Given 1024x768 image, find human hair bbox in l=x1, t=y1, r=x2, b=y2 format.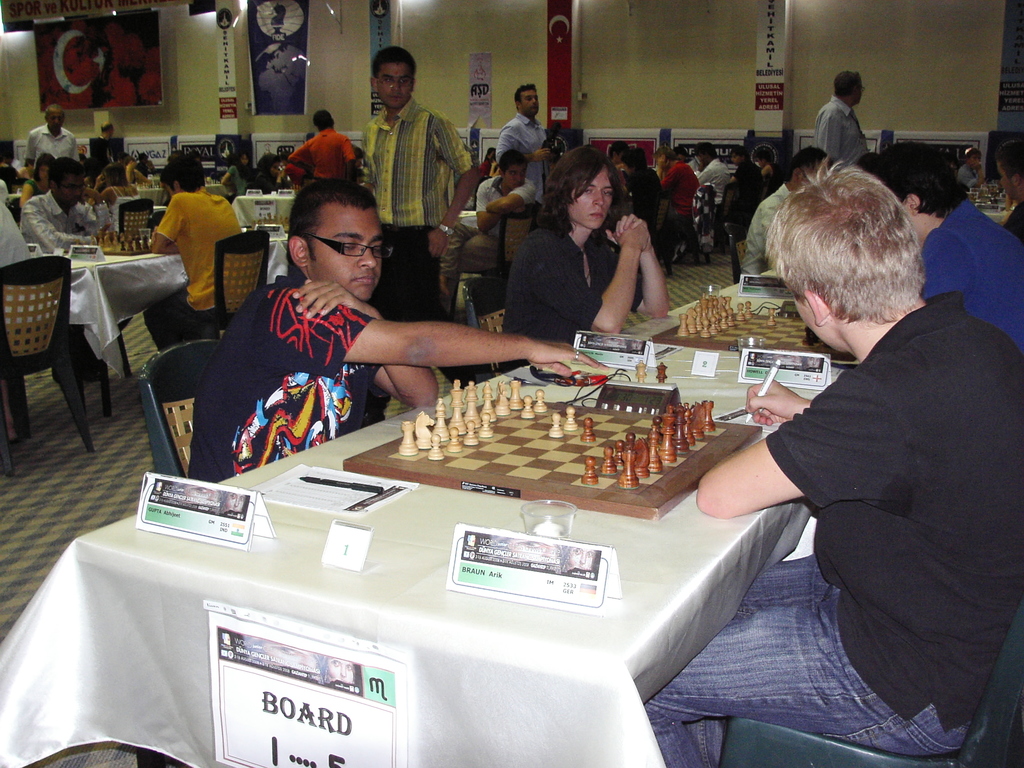
l=103, t=163, r=131, b=186.
